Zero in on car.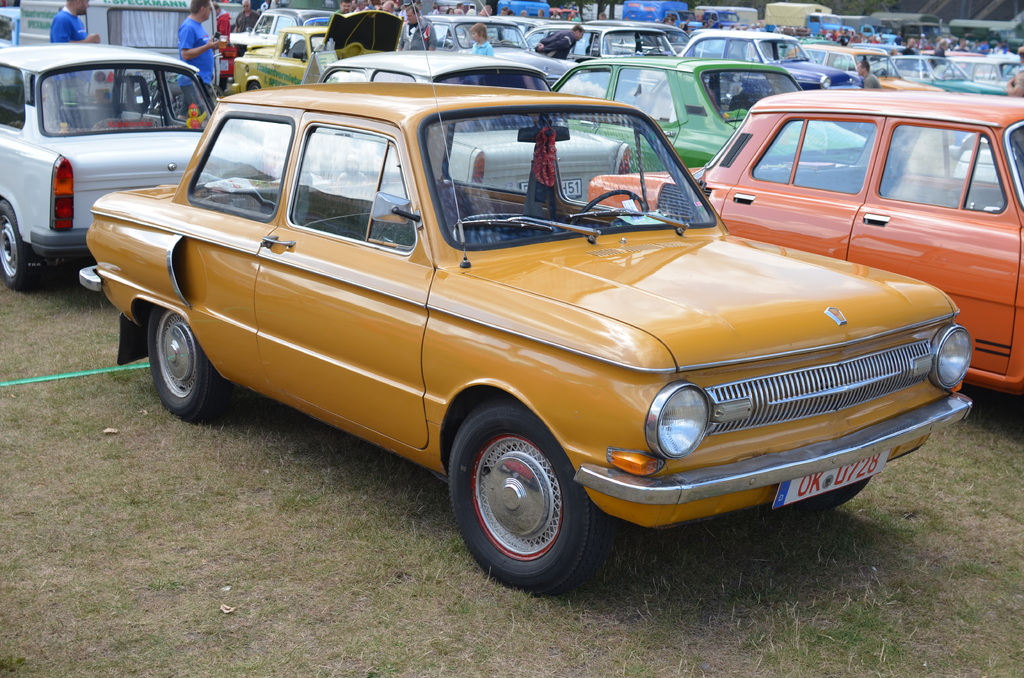
Zeroed in: bbox=(319, 51, 634, 195).
